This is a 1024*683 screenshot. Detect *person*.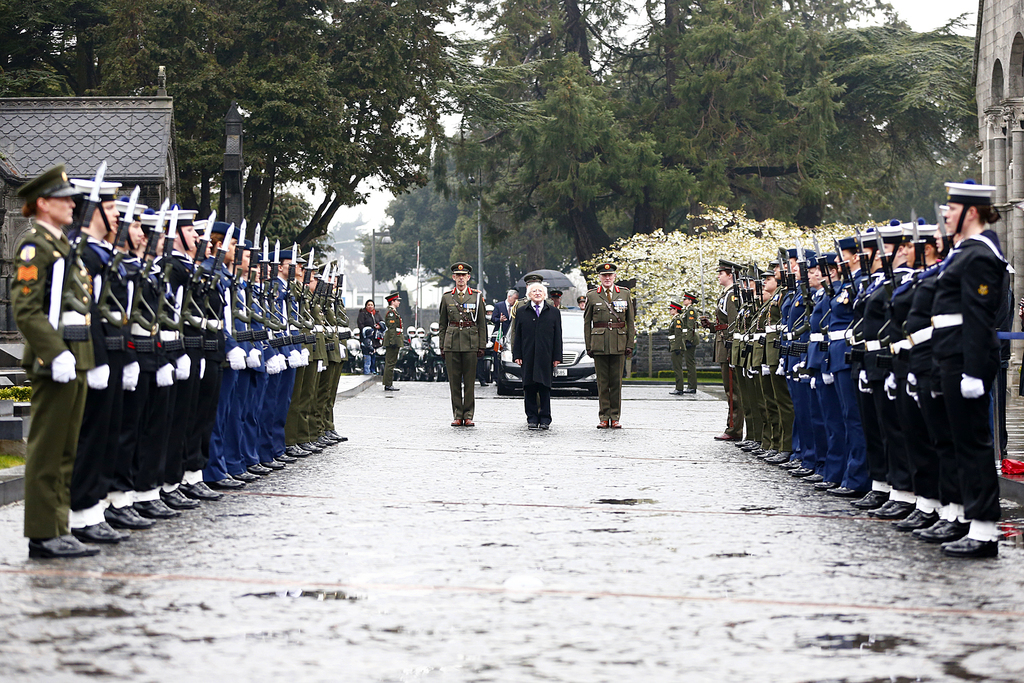
box=[669, 300, 683, 391].
